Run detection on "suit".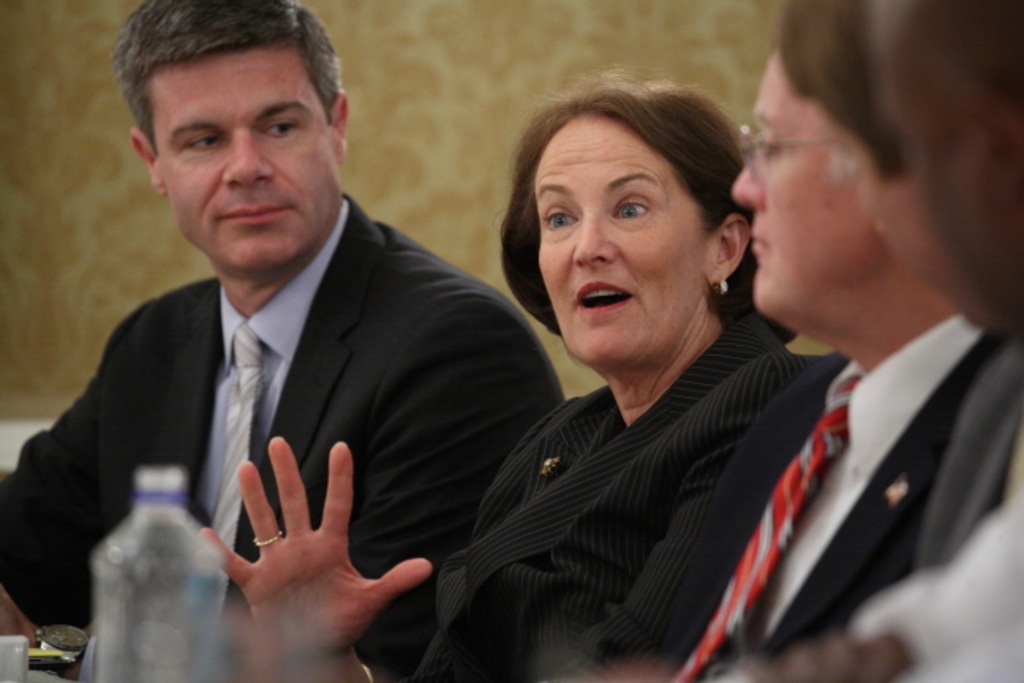
Result: [left=657, top=313, right=1022, bottom=681].
